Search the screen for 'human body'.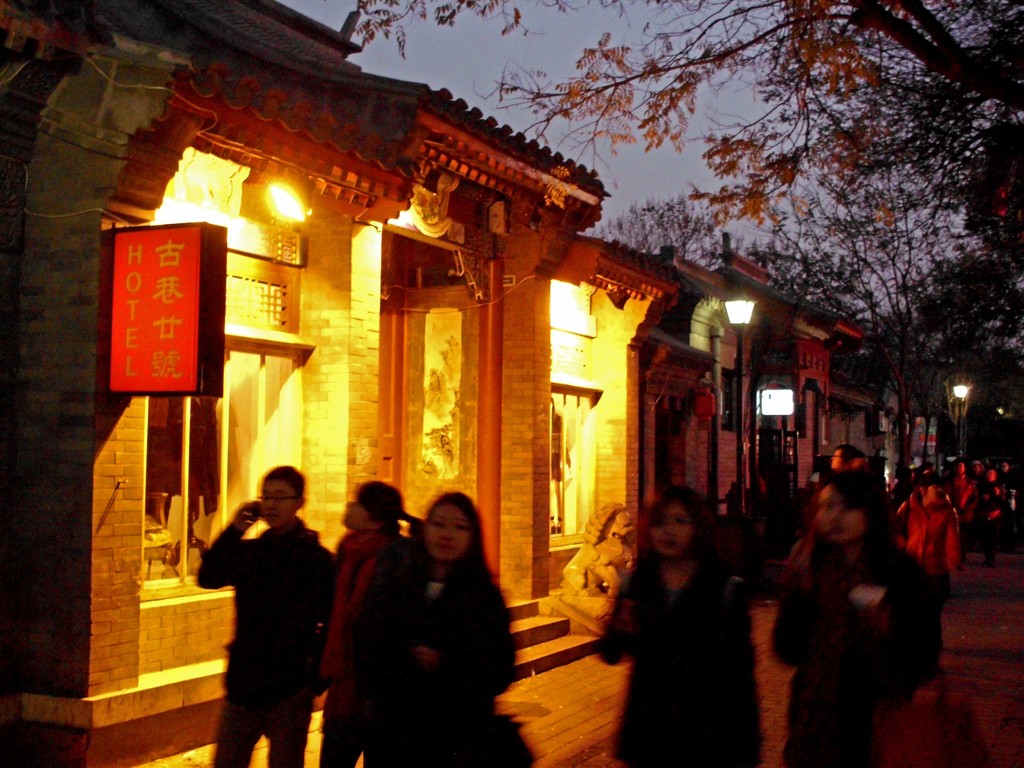
Found at 394/478/514/767.
